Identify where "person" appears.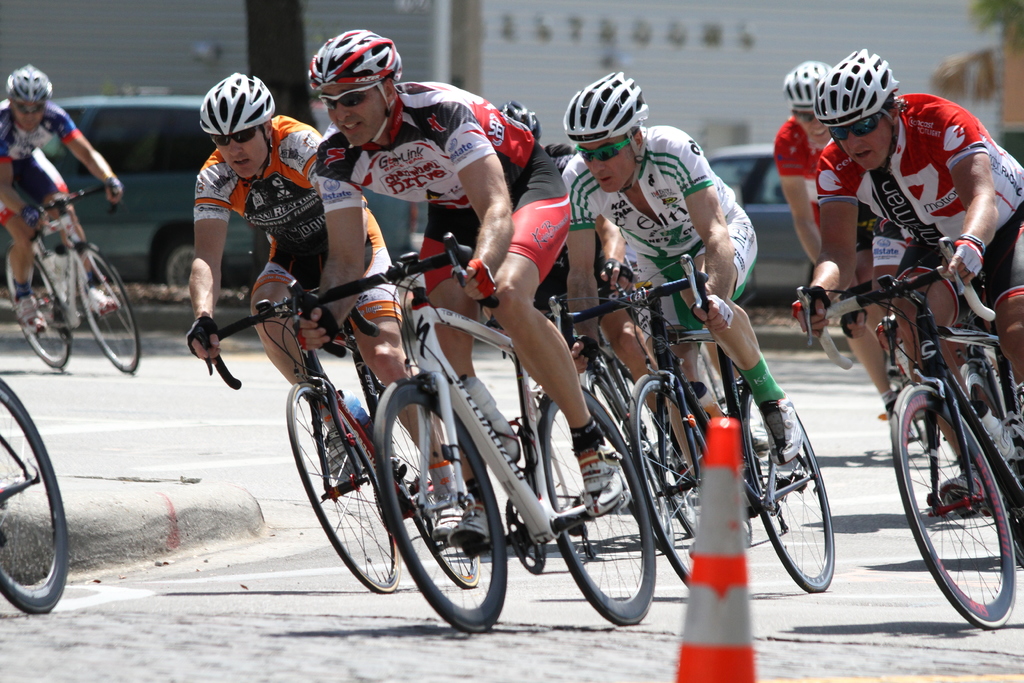
Appears at [184,70,462,536].
